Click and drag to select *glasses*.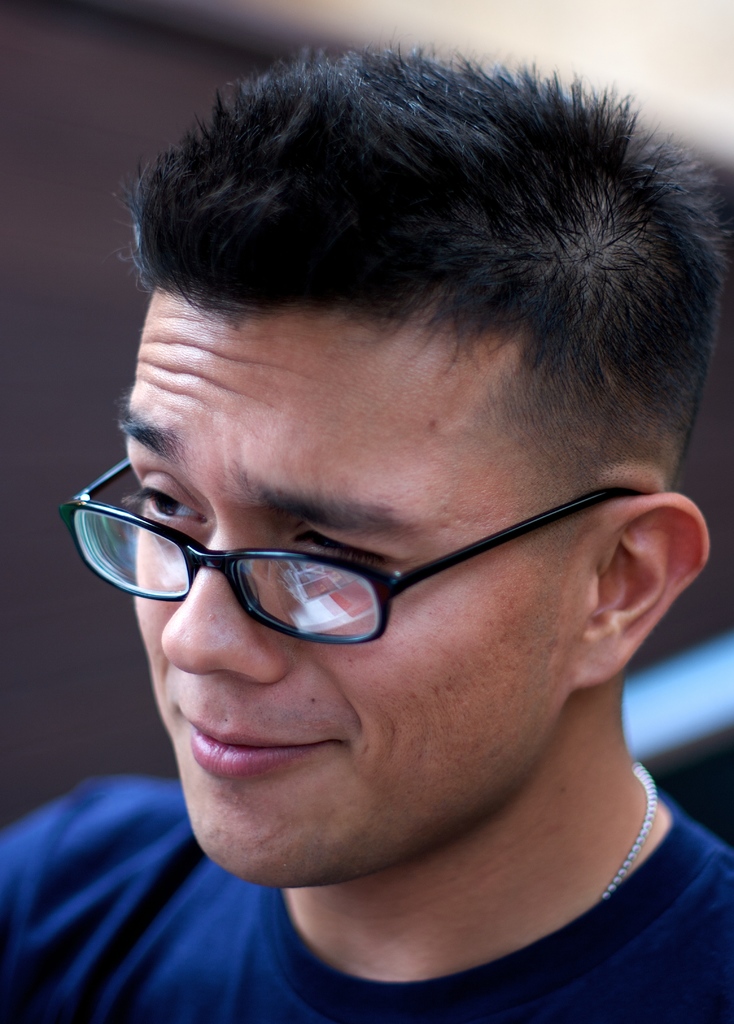
Selection: BBox(75, 483, 665, 659).
